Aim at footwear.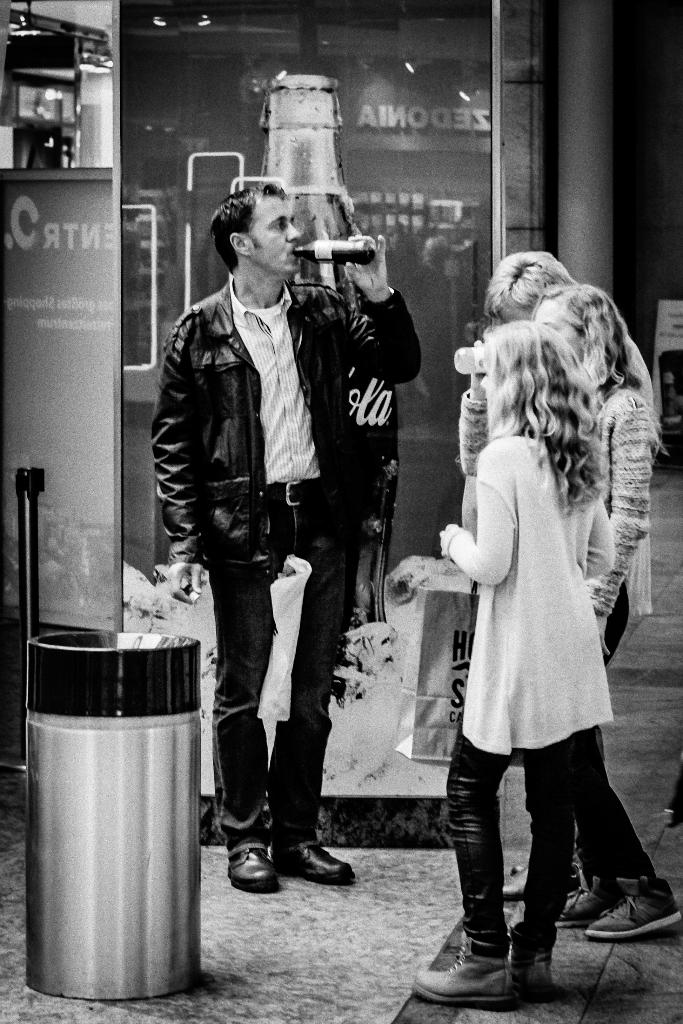
Aimed at detection(592, 885, 670, 967).
